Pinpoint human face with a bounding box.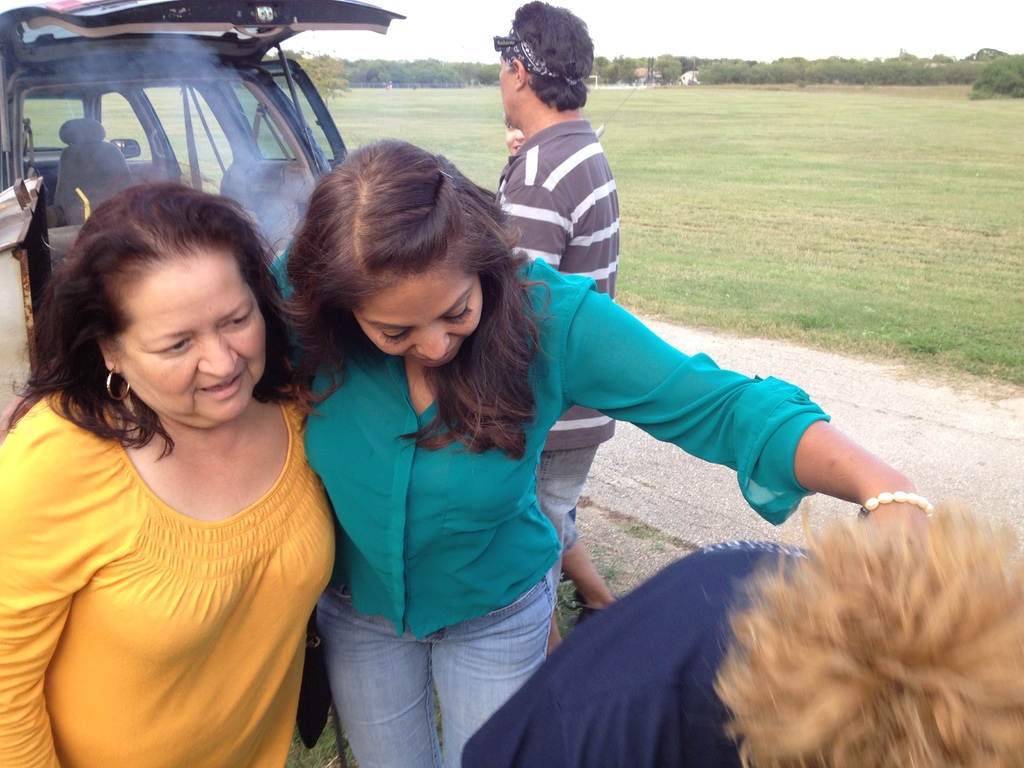
BBox(499, 62, 520, 129).
